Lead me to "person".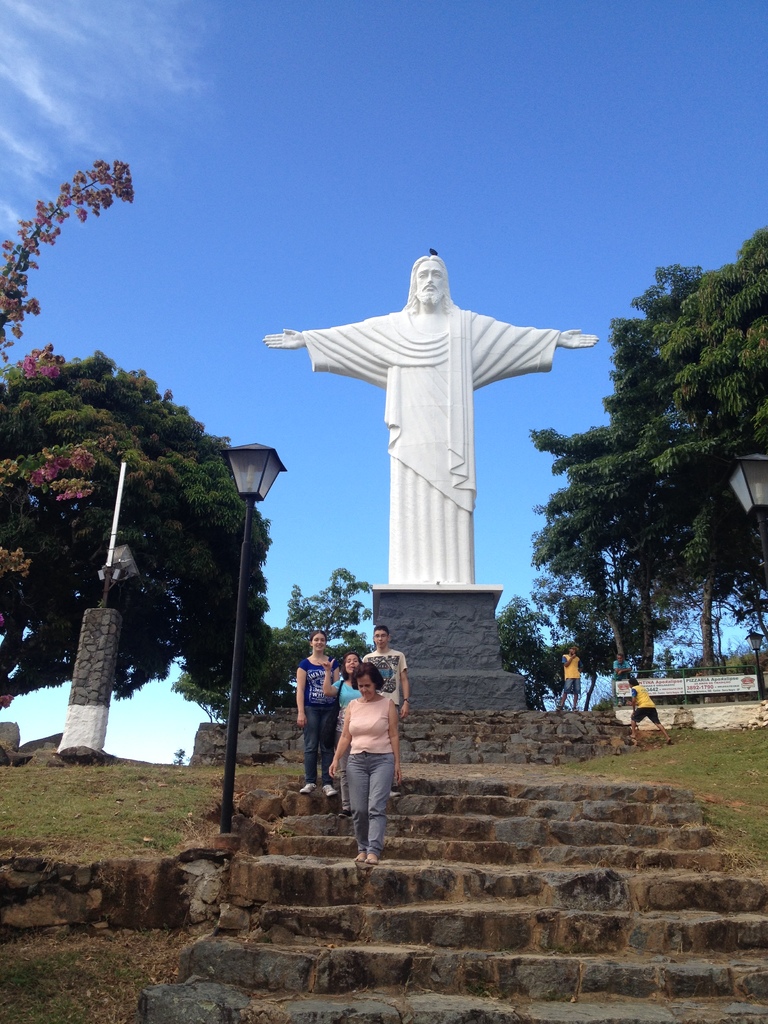
Lead to x1=358, y1=623, x2=415, y2=796.
